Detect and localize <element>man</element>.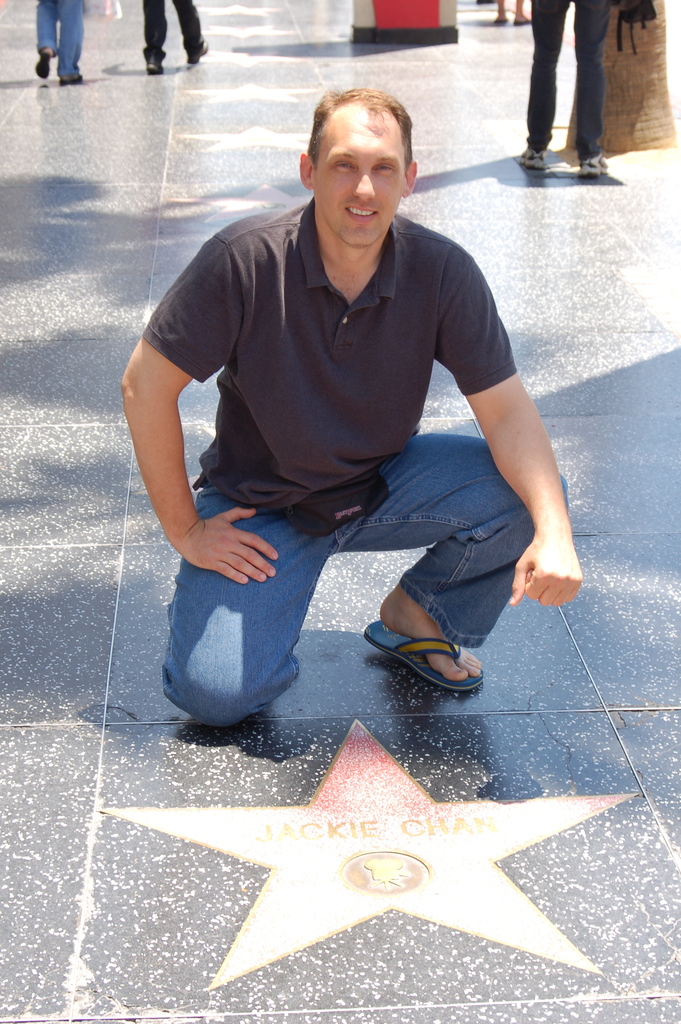
Localized at [left=35, top=0, right=83, bottom=81].
